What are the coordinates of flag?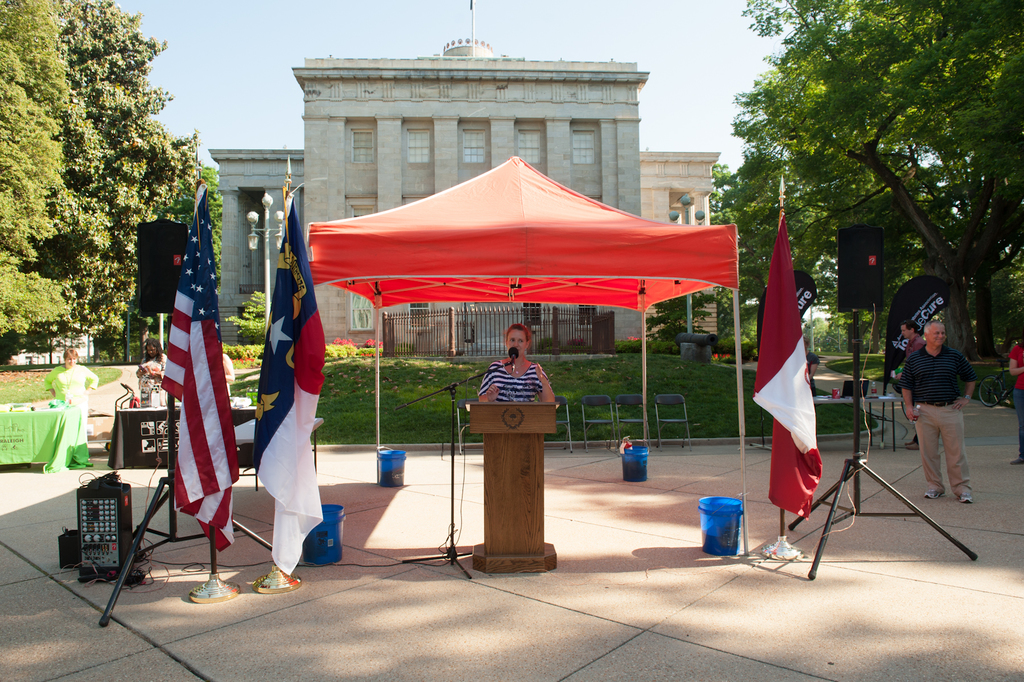
{"left": 256, "top": 181, "right": 332, "bottom": 580}.
